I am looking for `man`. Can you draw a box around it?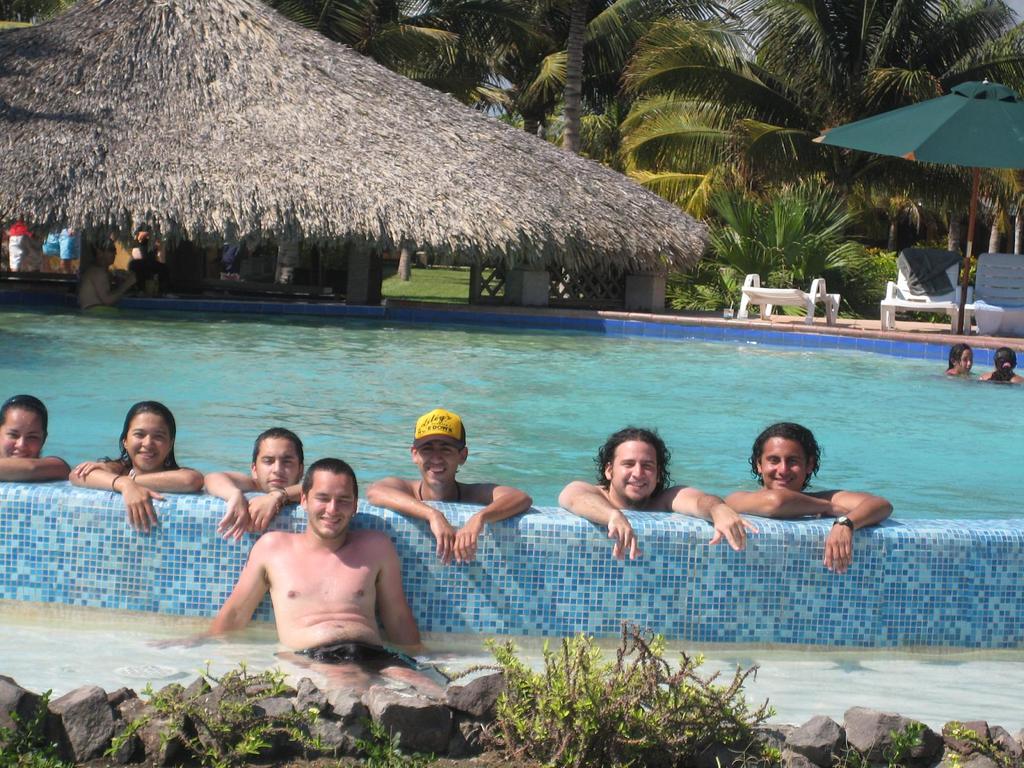
Sure, the bounding box is [x1=9, y1=221, x2=29, y2=274].
